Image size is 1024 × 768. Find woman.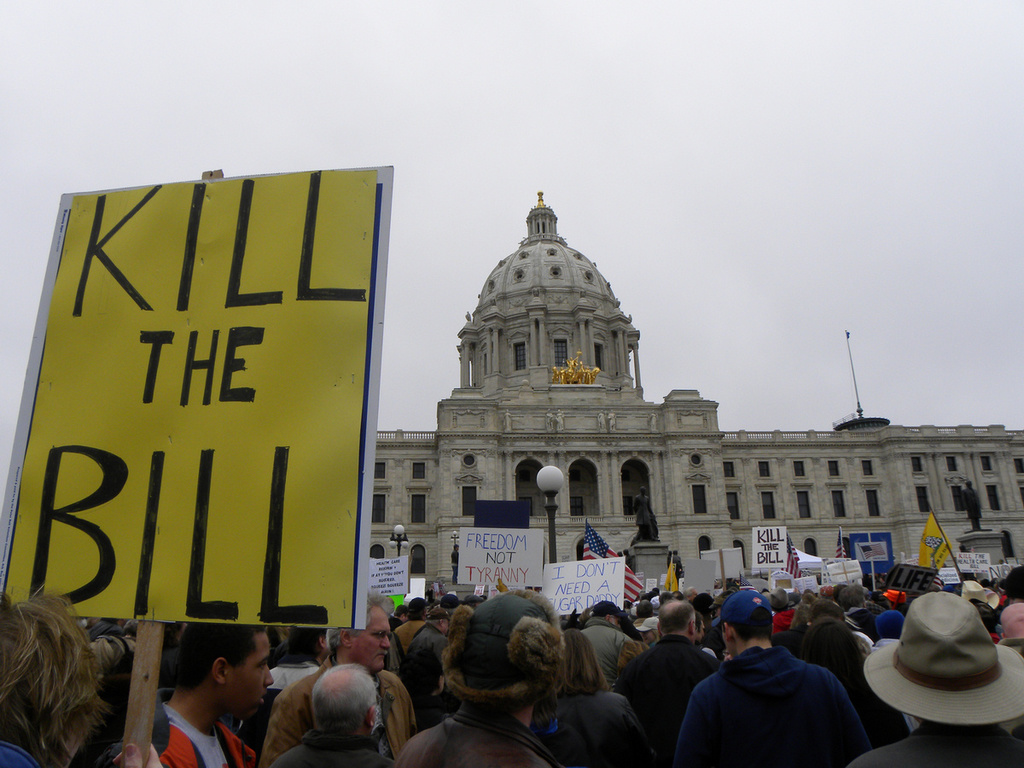
crop(0, 595, 106, 767).
